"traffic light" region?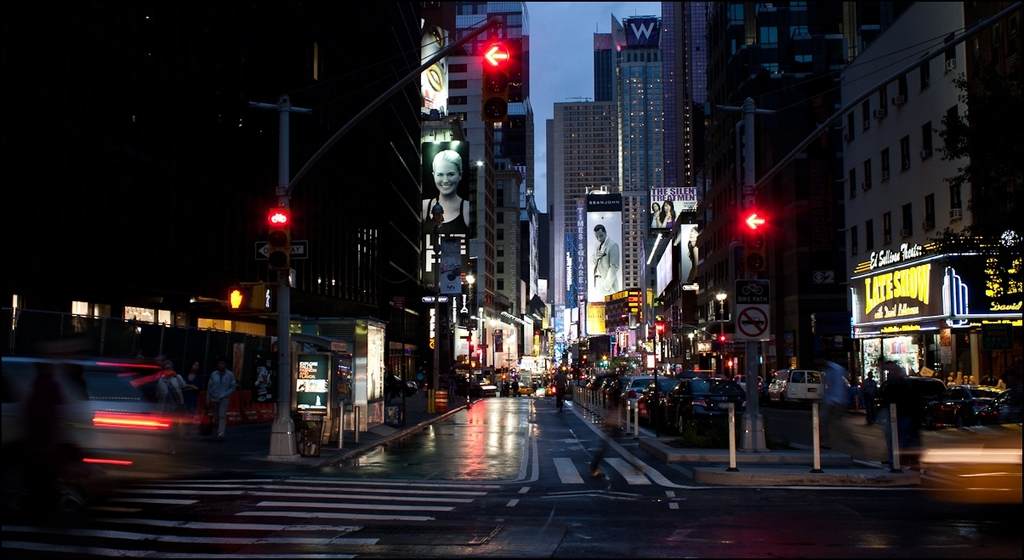
229 288 253 310
